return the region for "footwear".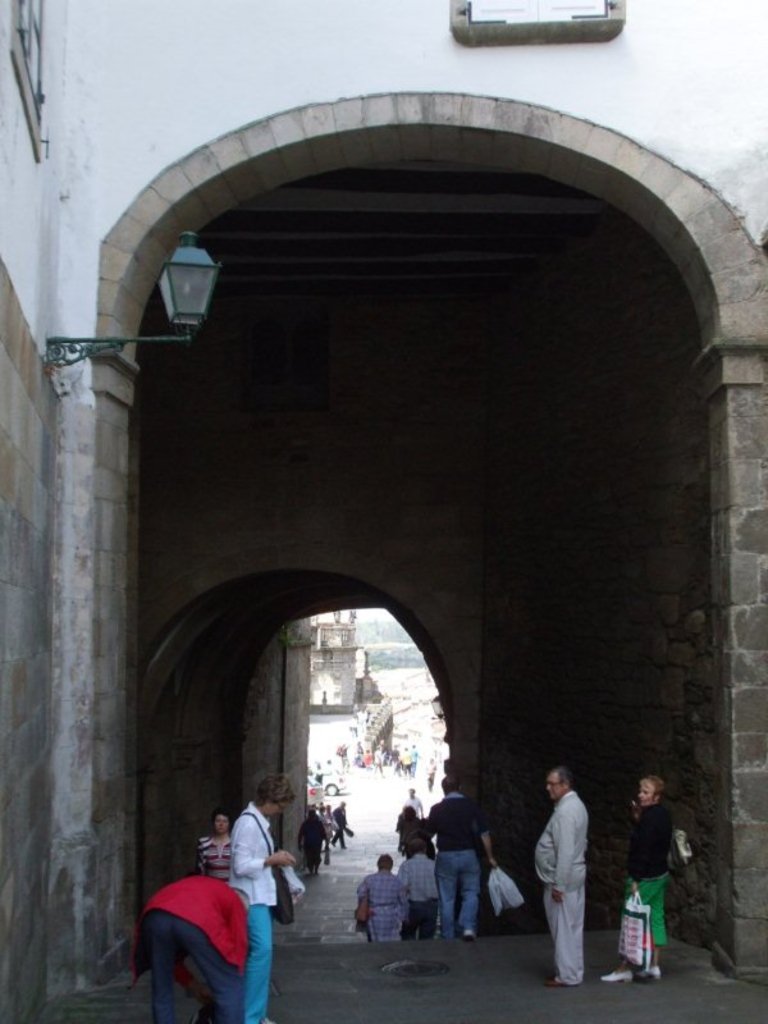
[left=600, top=974, right=636, bottom=984].
